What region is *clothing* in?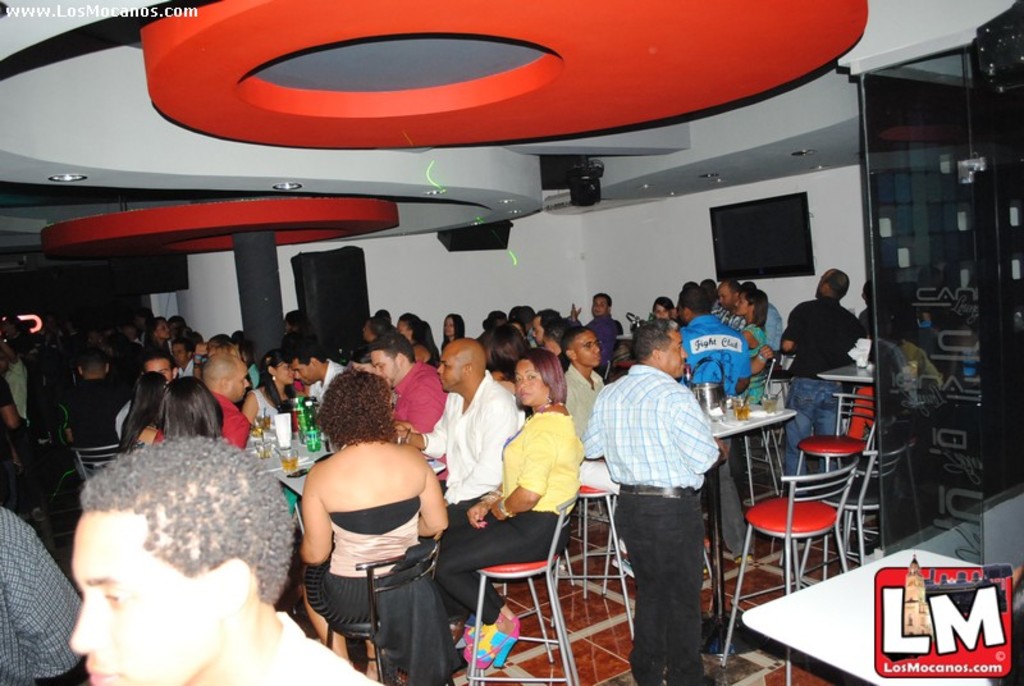
bbox=(247, 384, 279, 424).
